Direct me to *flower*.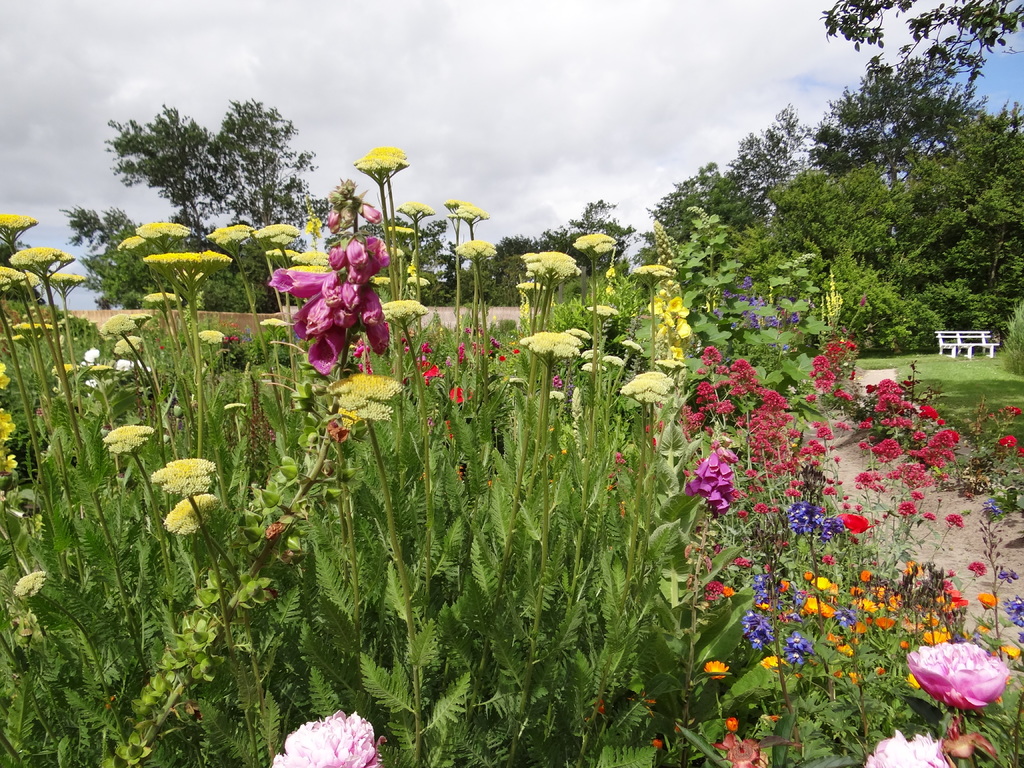
Direction: pyautogui.locateOnScreen(294, 253, 332, 266).
